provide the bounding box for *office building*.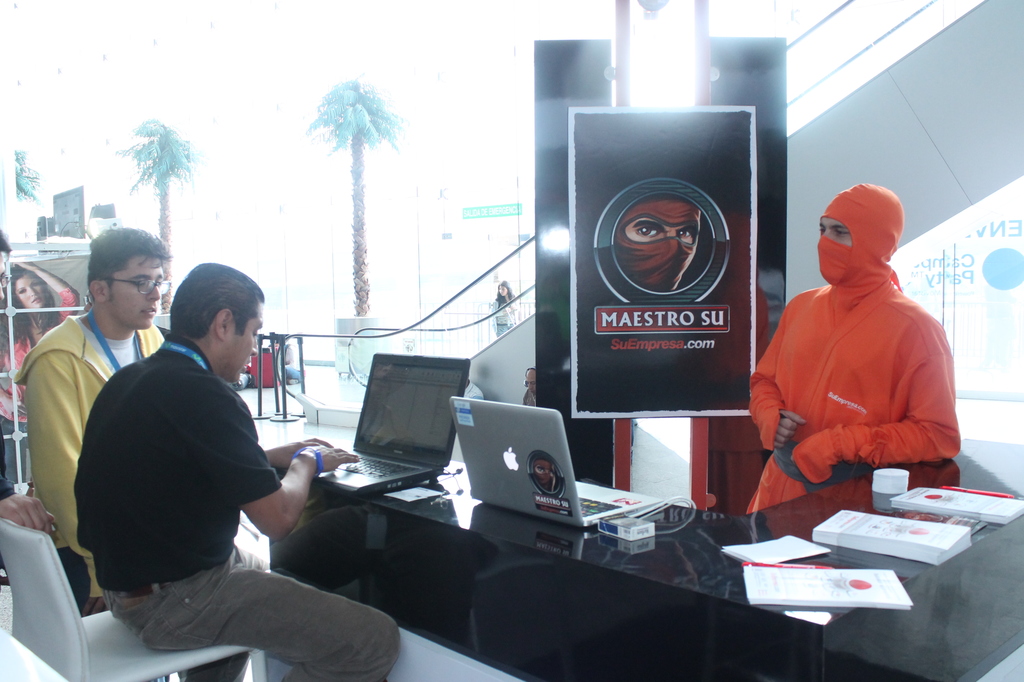
select_region(7, 74, 1016, 670).
